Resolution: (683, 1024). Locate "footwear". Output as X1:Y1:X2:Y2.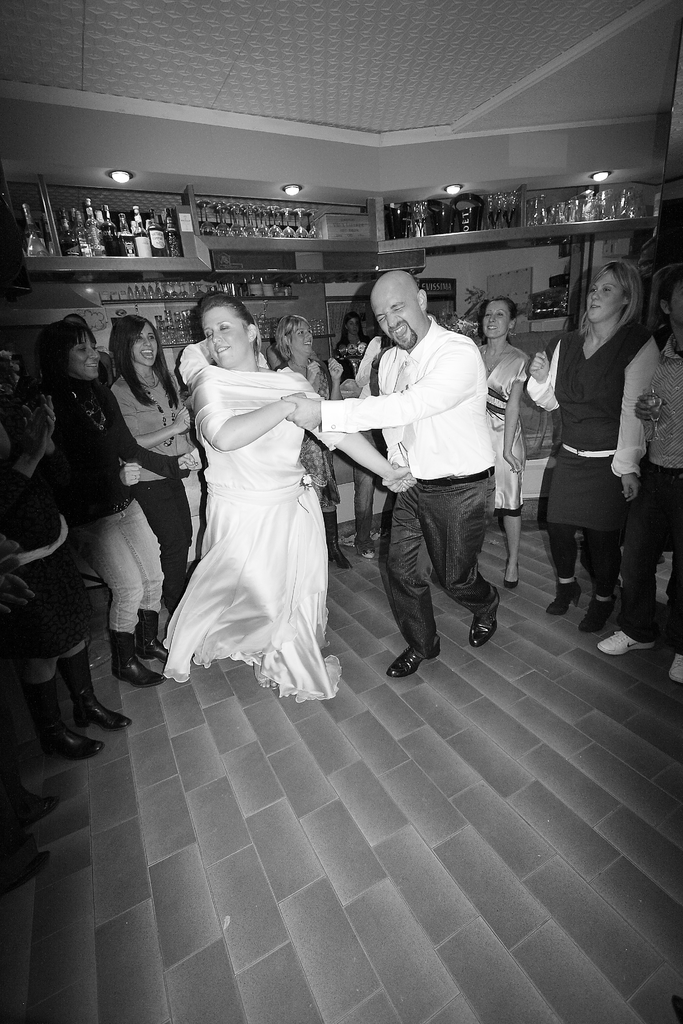
597:627:655:655.
